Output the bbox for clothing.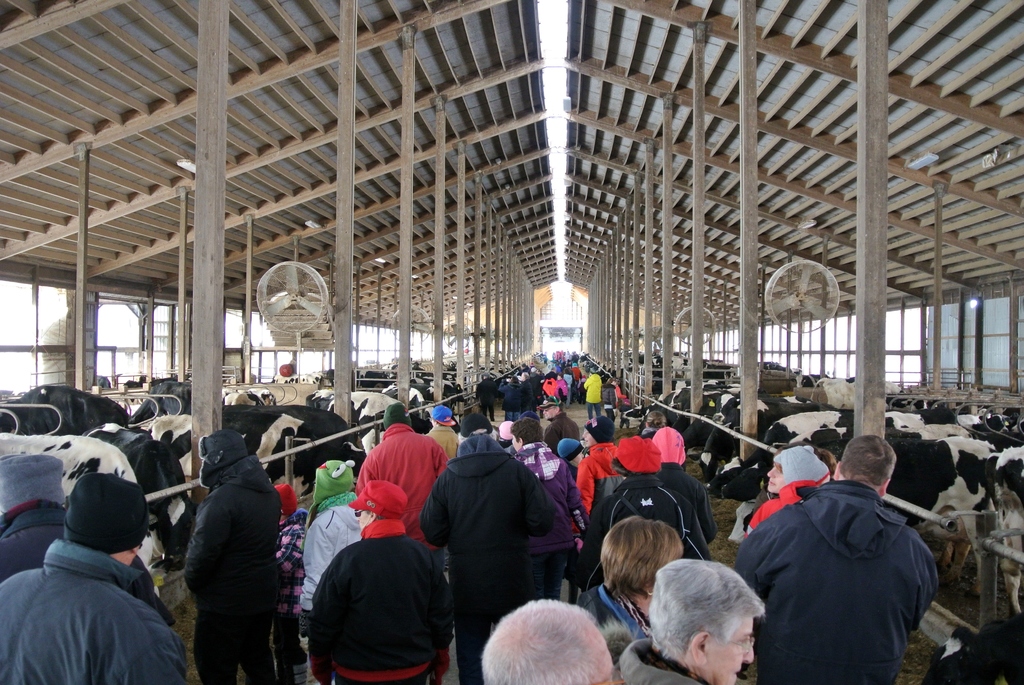
region(561, 378, 572, 397).
